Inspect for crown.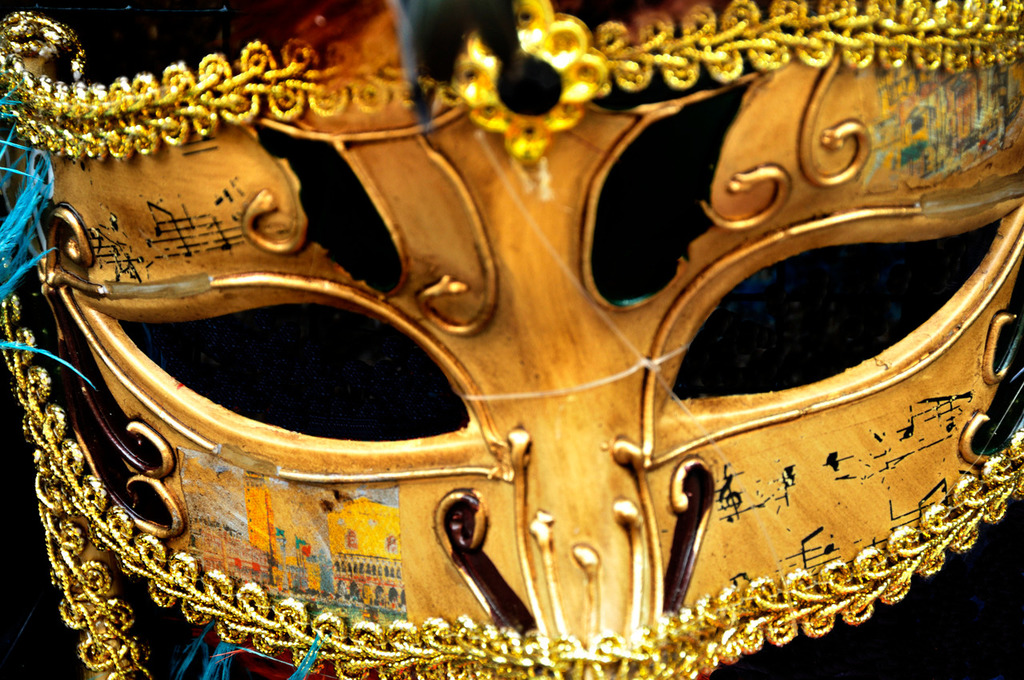
Inspection: <bbox>0, 0, 1023, 679</bbox>.
